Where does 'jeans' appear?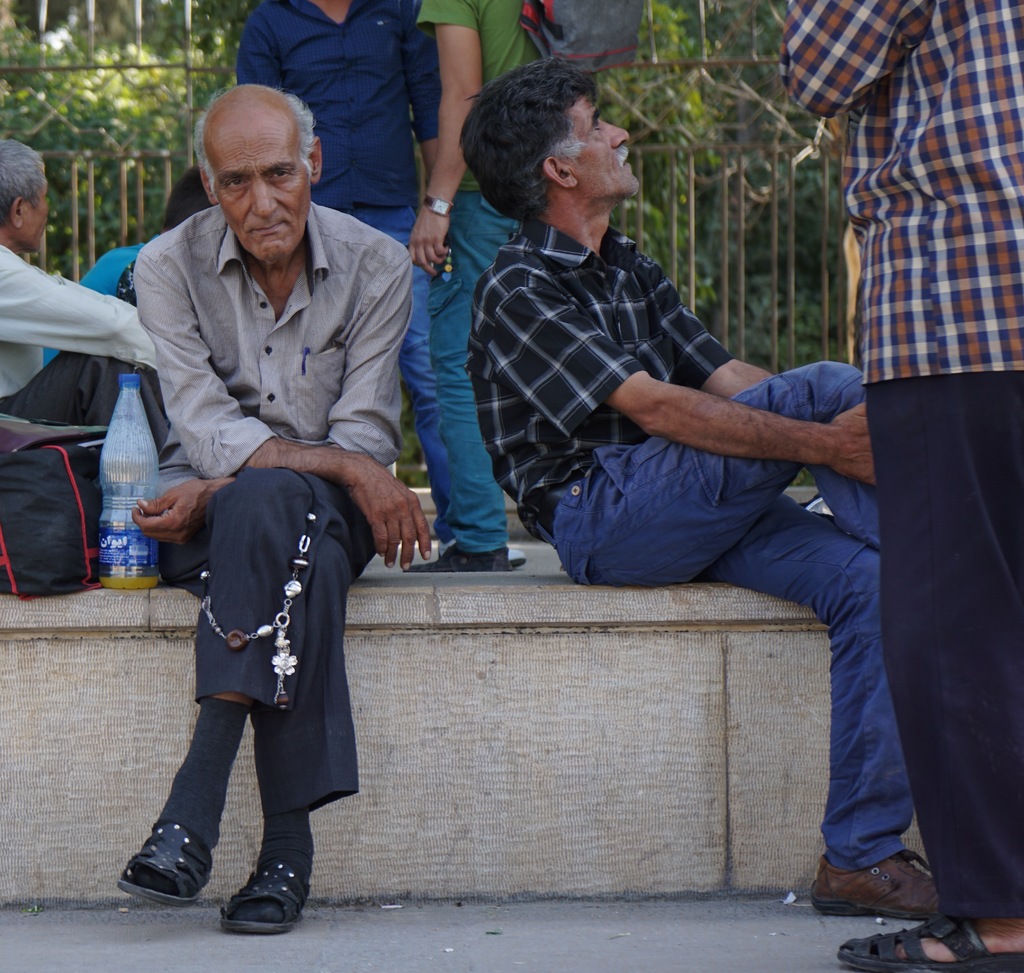
Appears at (335,203,453,538).
